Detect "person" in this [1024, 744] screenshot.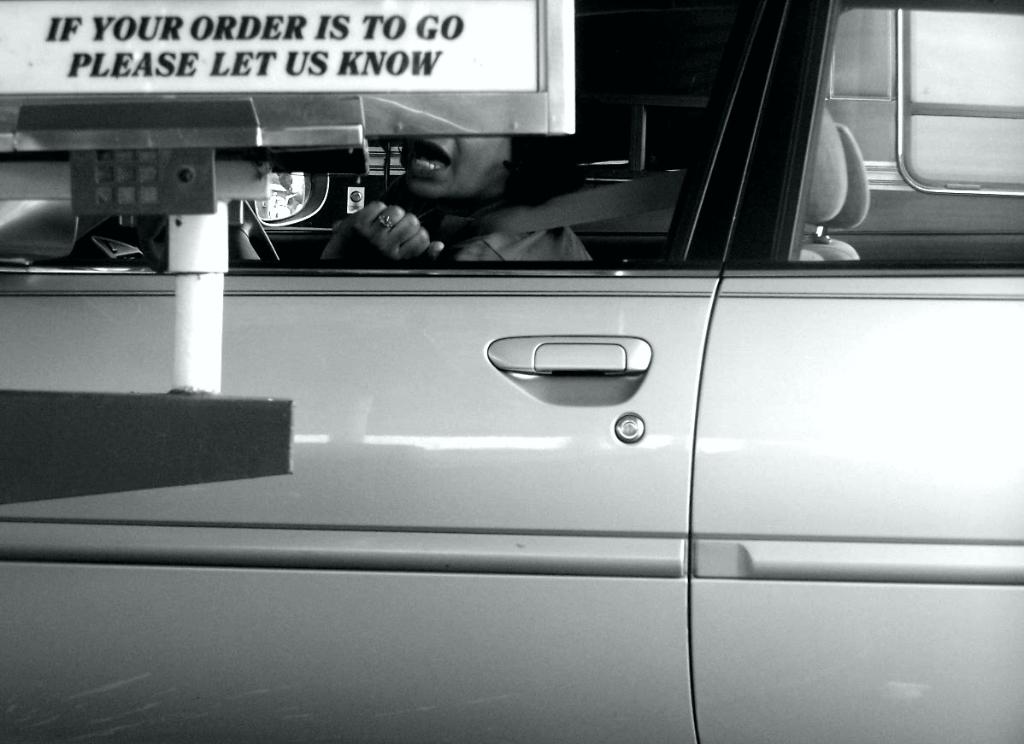
Detection: BBox(313, 133, 597, 263).
